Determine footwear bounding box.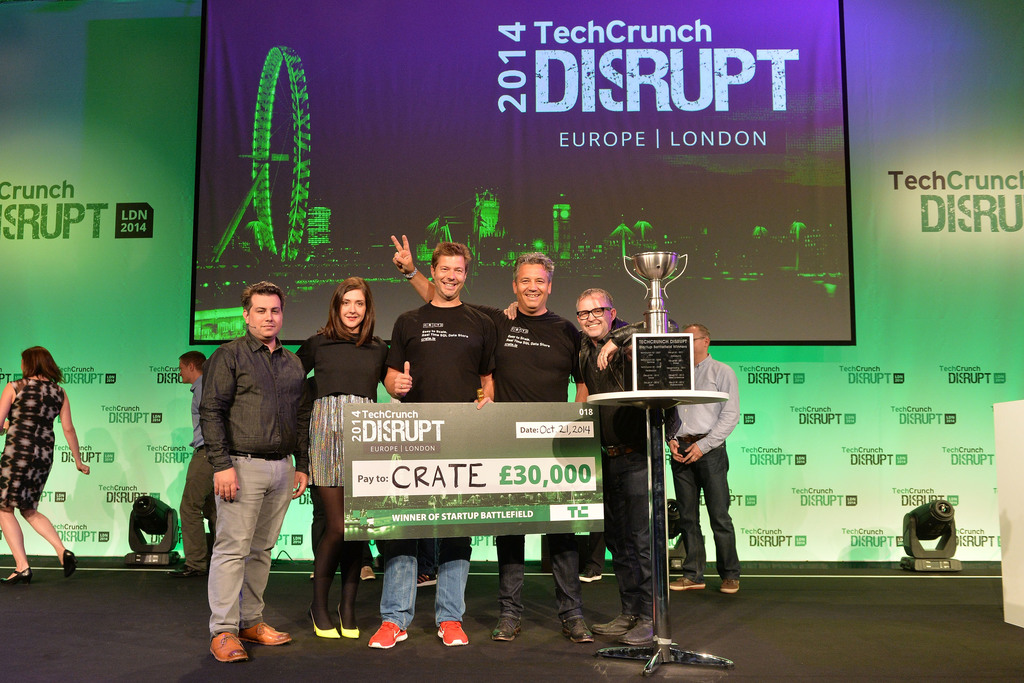
Determined: rect(592, 616, 628, 637).
